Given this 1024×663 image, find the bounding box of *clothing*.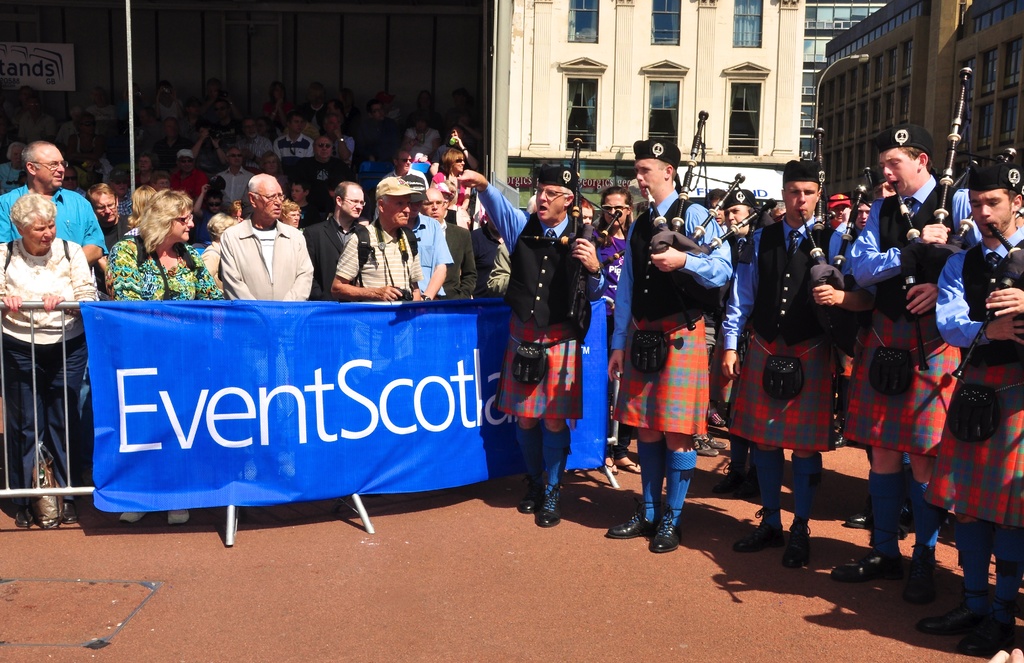
BBox(303, 206, 362, 299).
